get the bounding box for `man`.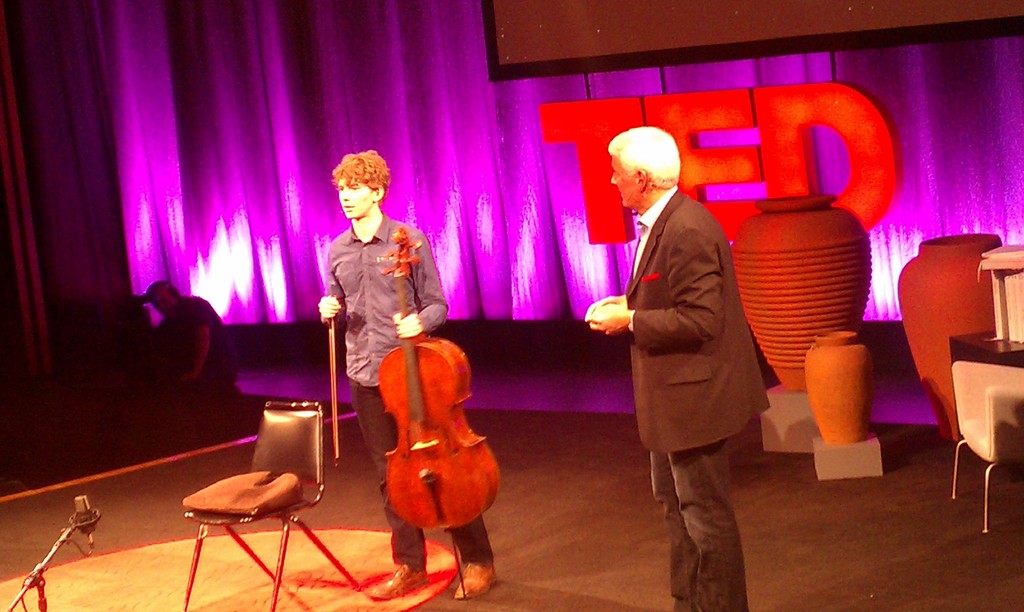
143 279 239 395.
